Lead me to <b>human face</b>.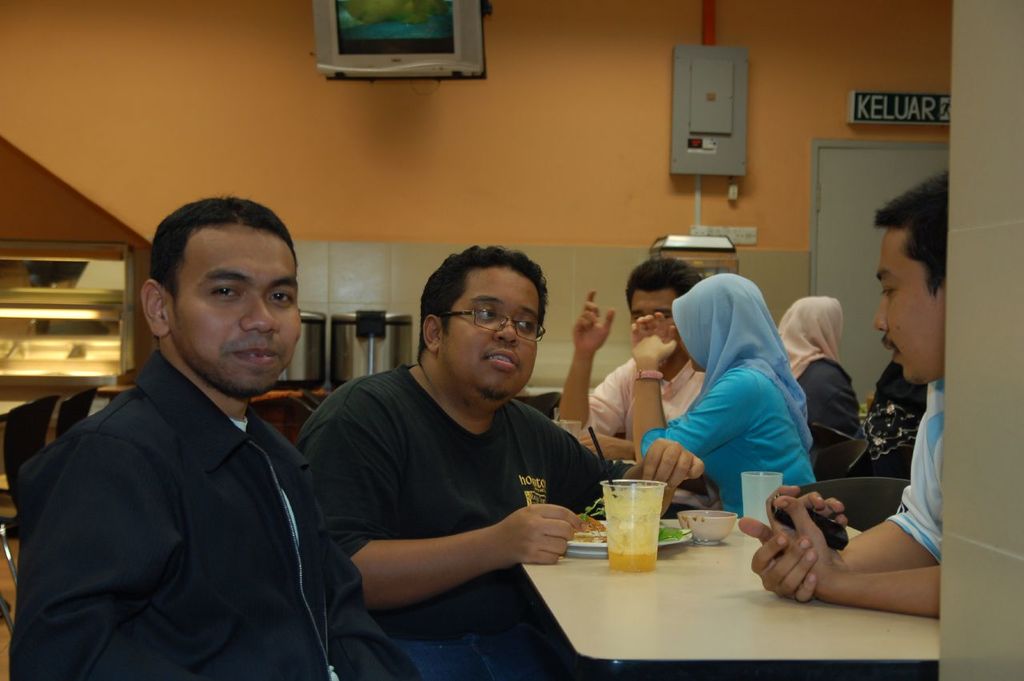
Lead to 873 227 948 386.
